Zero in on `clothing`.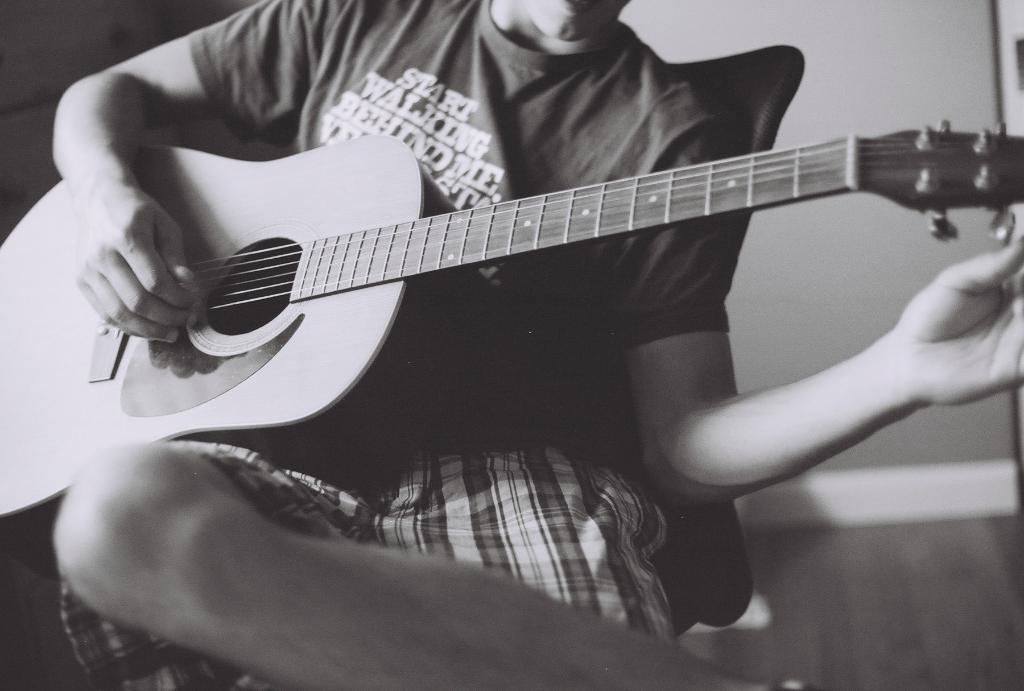
Zeroed in: 184, 0, 731, 652.
